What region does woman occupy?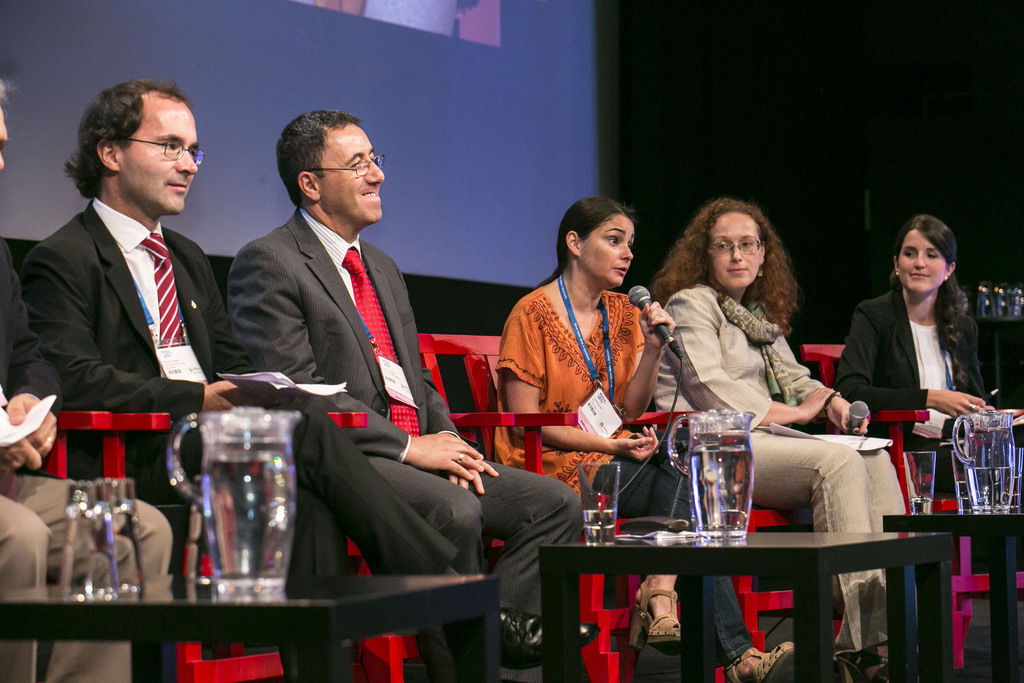
(left=849, top=208, right=994, bottom=502).
